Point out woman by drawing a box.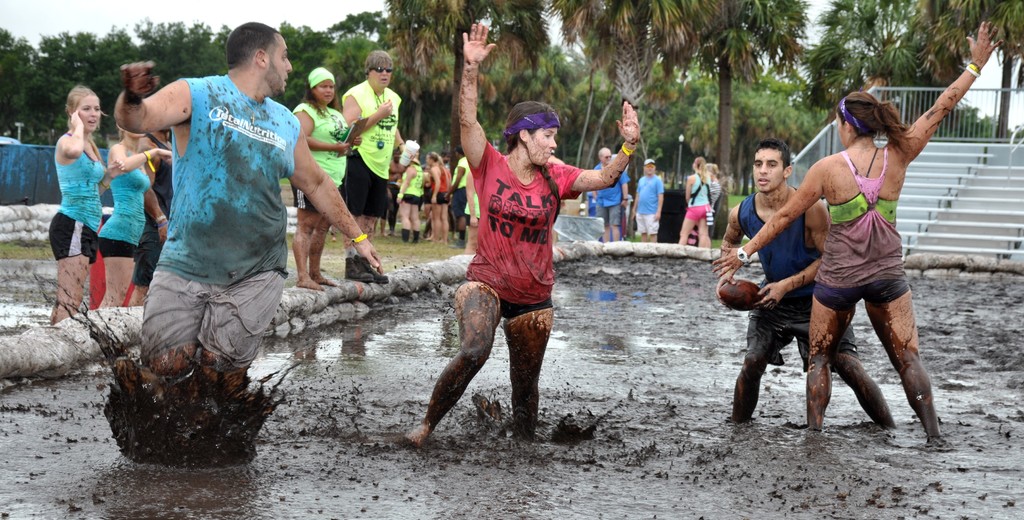
403,20,641,445.
